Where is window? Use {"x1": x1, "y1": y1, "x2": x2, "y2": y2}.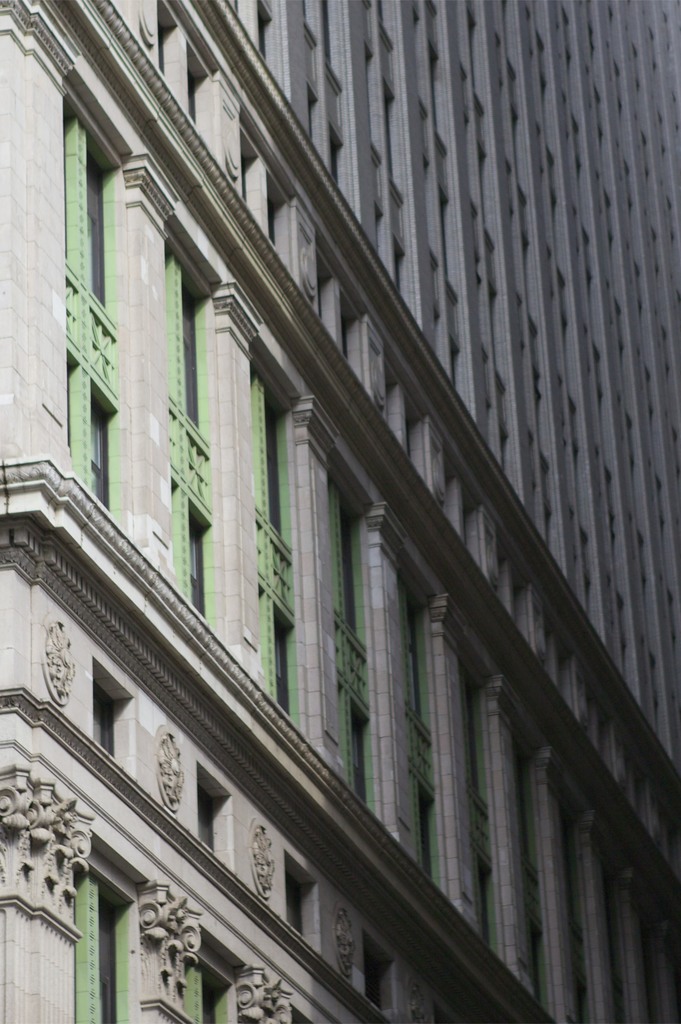
{"x1": 81, "y1": 127, "x2": 112, "y2": 308}.
